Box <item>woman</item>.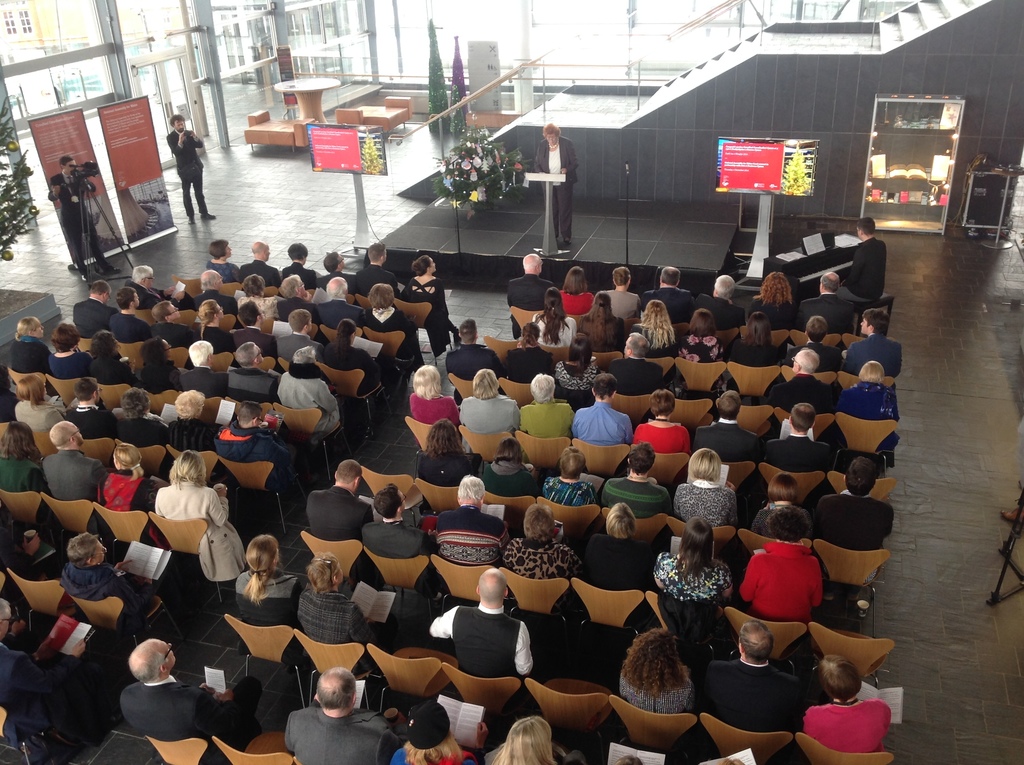
(129, 337, 184, 395).
